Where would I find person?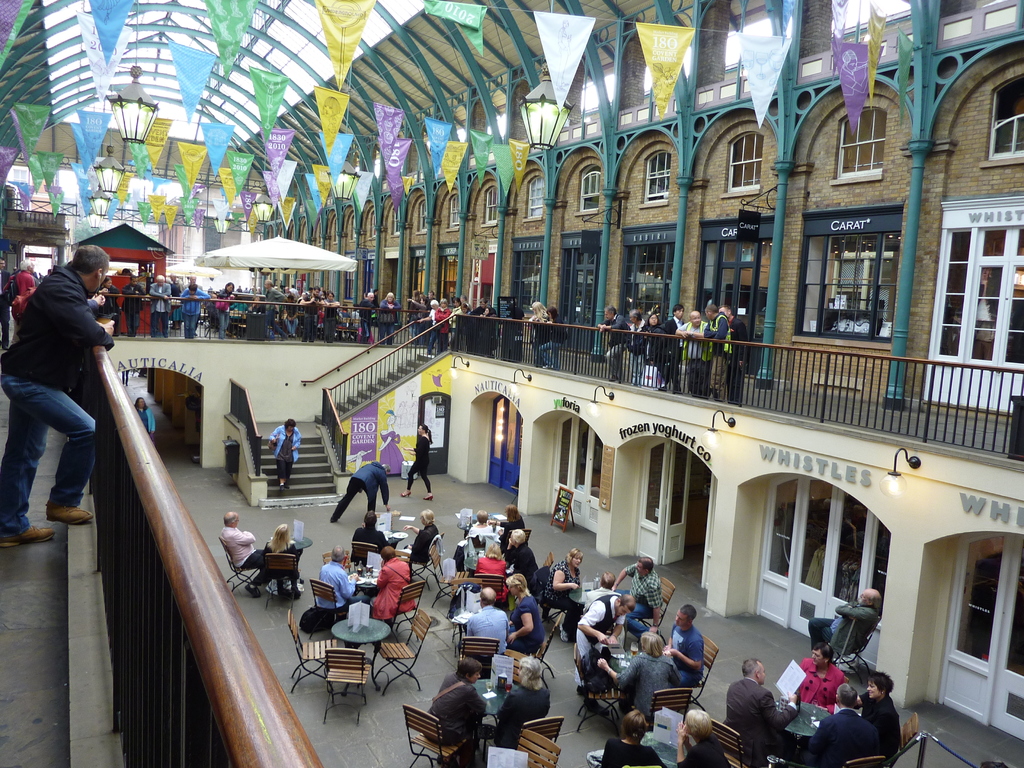
At rect(508, 532, 542, 582).
